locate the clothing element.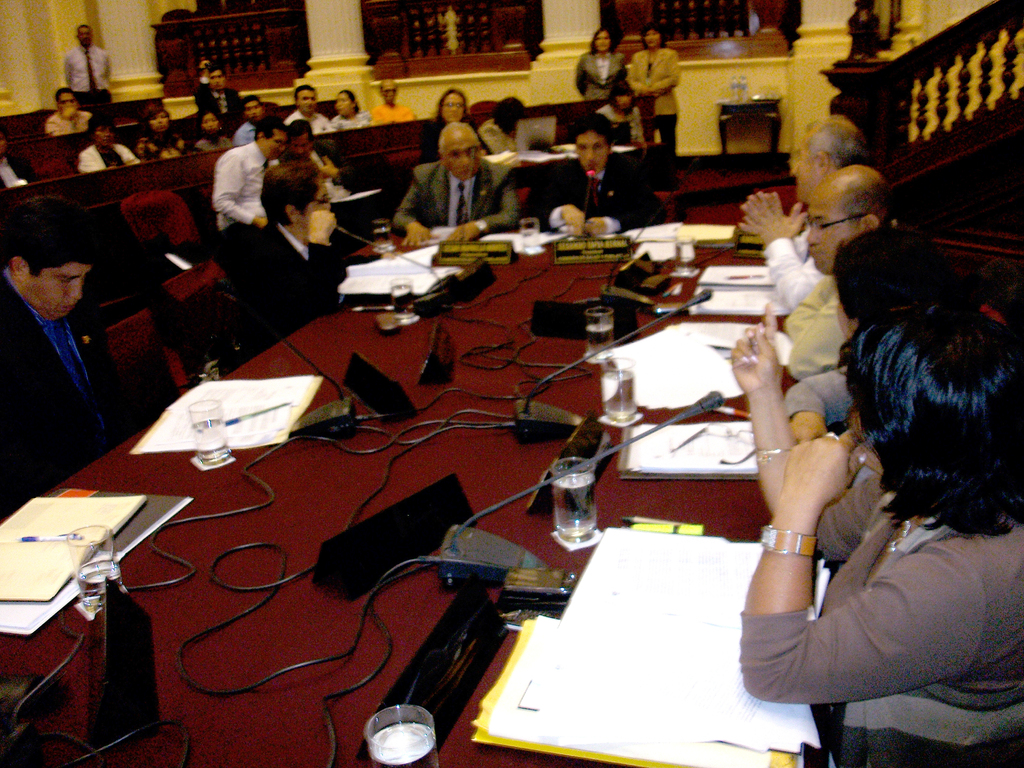
Element bbox: 755 225 825 326.
